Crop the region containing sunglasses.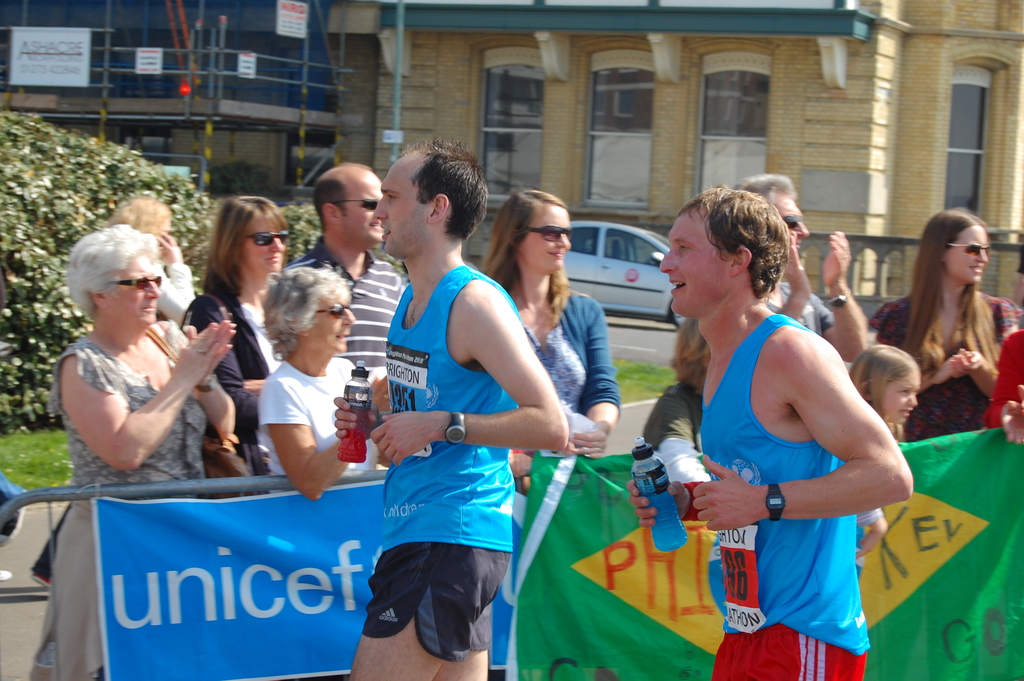
Crop region: (x1=99, y1=274, x2=161, y2=291).
